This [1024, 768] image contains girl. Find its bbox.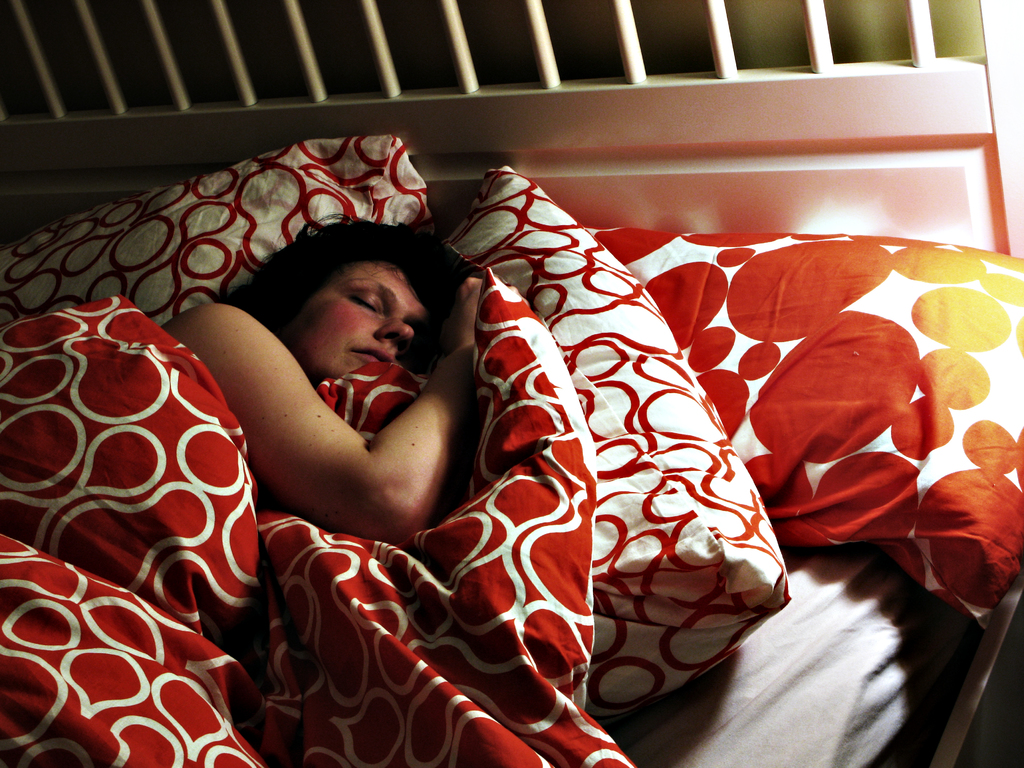
select_region(147, 207, 481, 551).
